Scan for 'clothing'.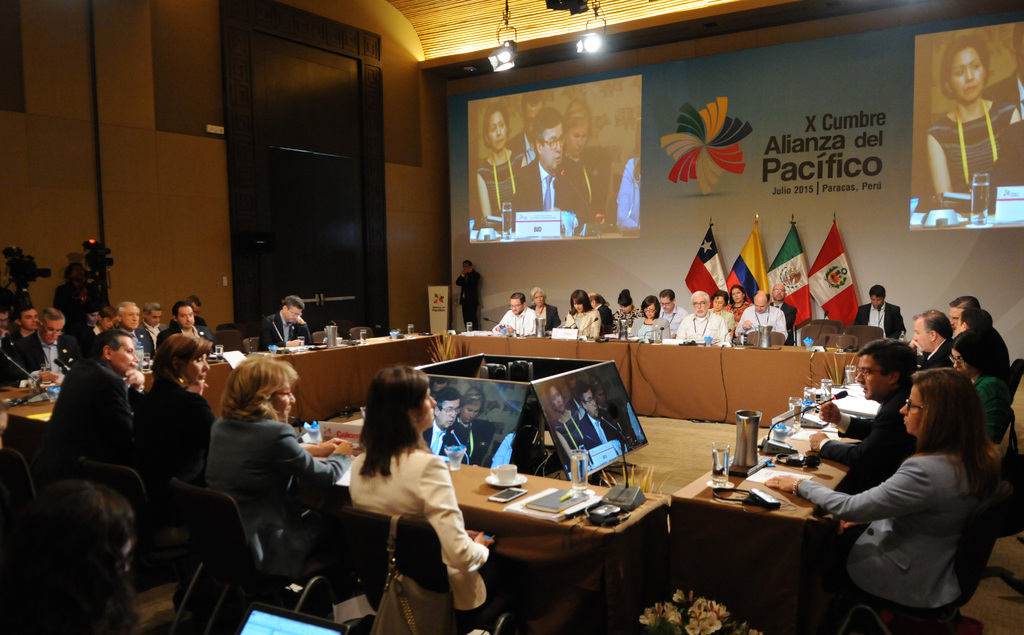
Scan result: locate(503, 129, 543, 161).
